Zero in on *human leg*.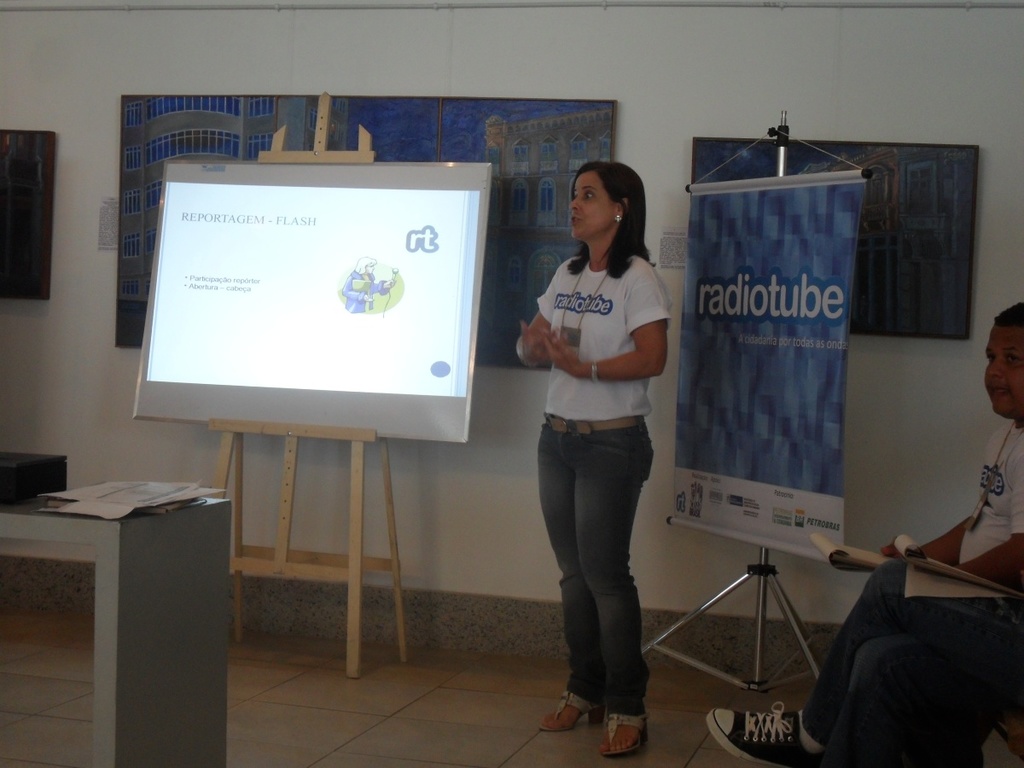
Zeroed in: [left=819, top=635, right=1023, bottom=767].
